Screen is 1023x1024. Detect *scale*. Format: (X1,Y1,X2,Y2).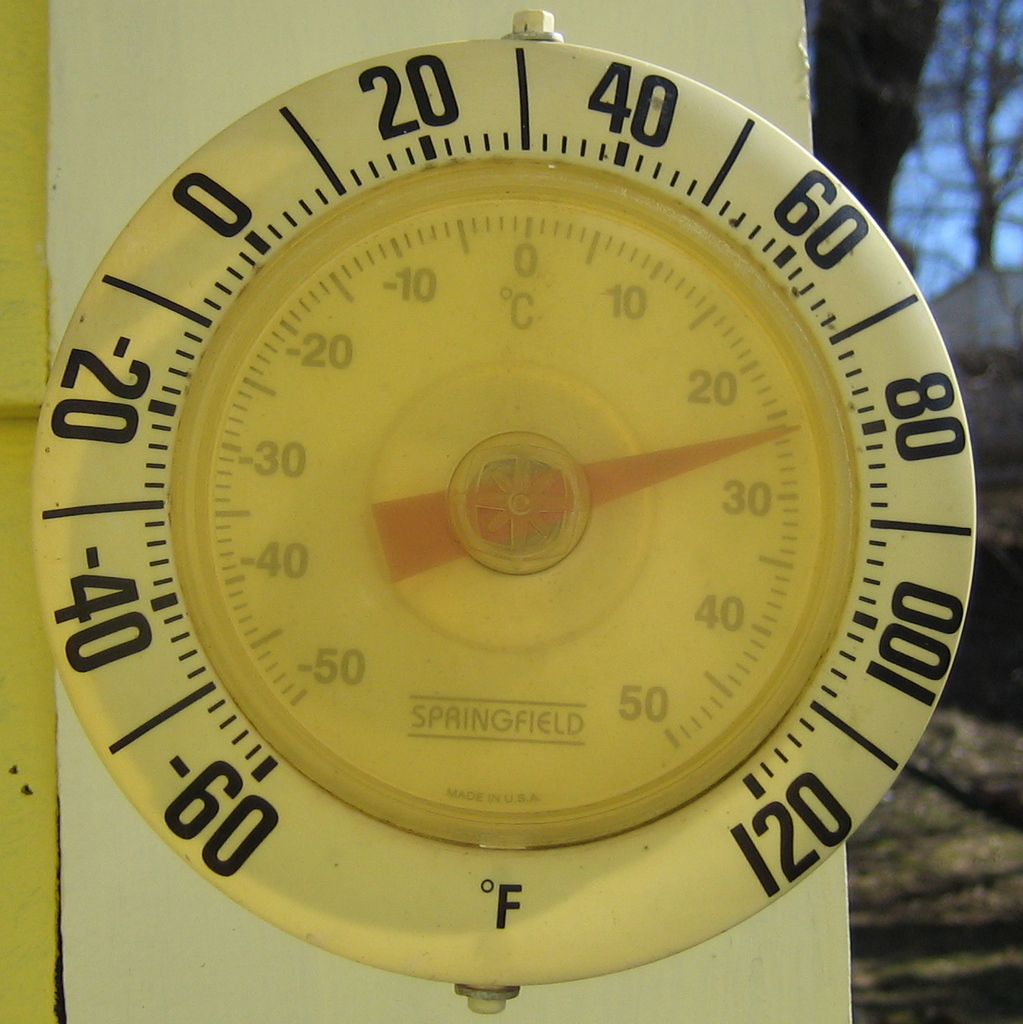
(24,8,990,1019).
